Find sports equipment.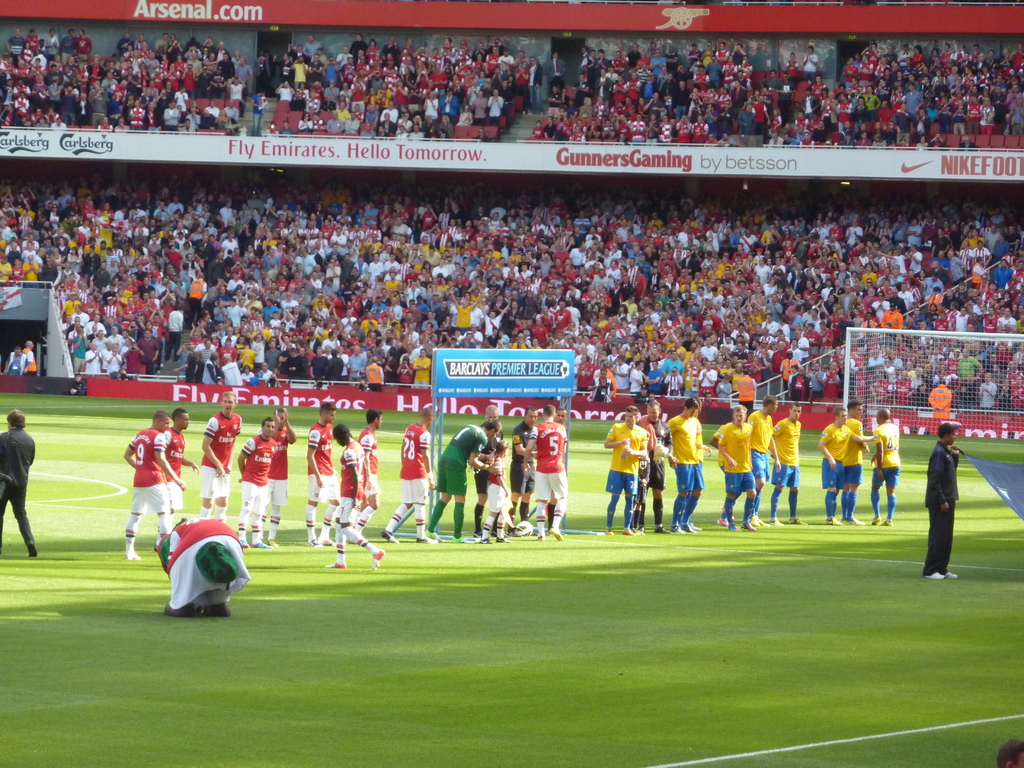
box=[668, 524, 686, 536].
